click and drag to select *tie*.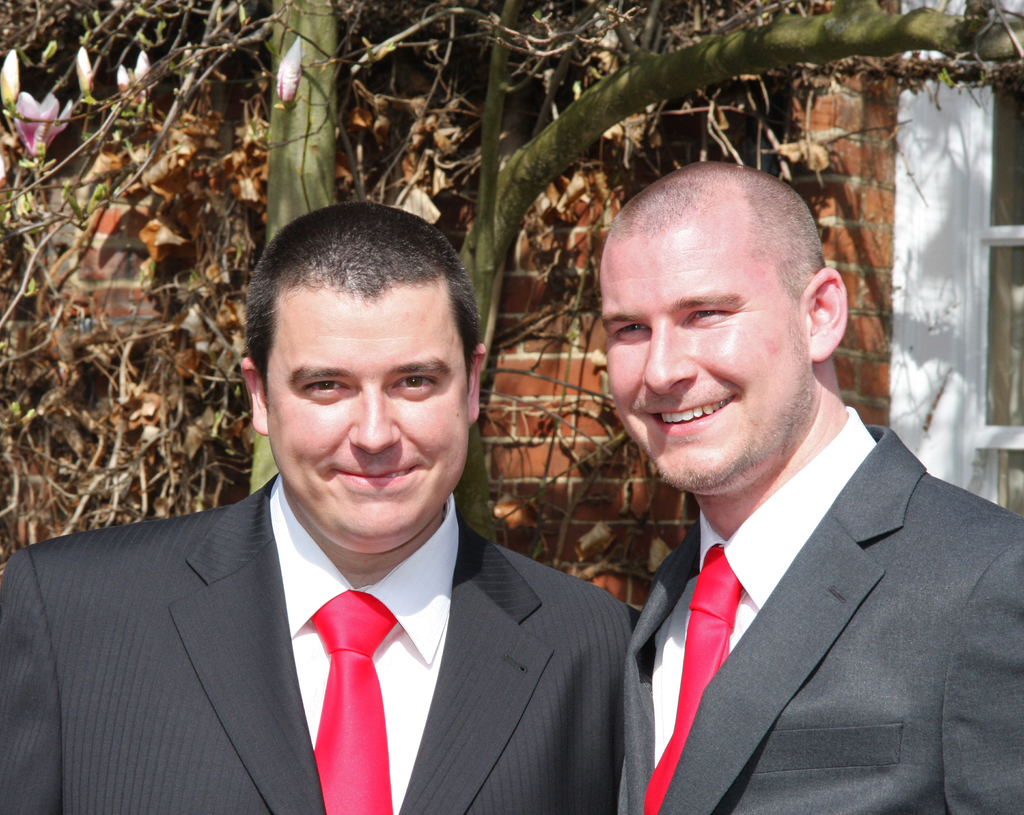
Selection: (x1=643, y1=543, x2=741, y2=814).
